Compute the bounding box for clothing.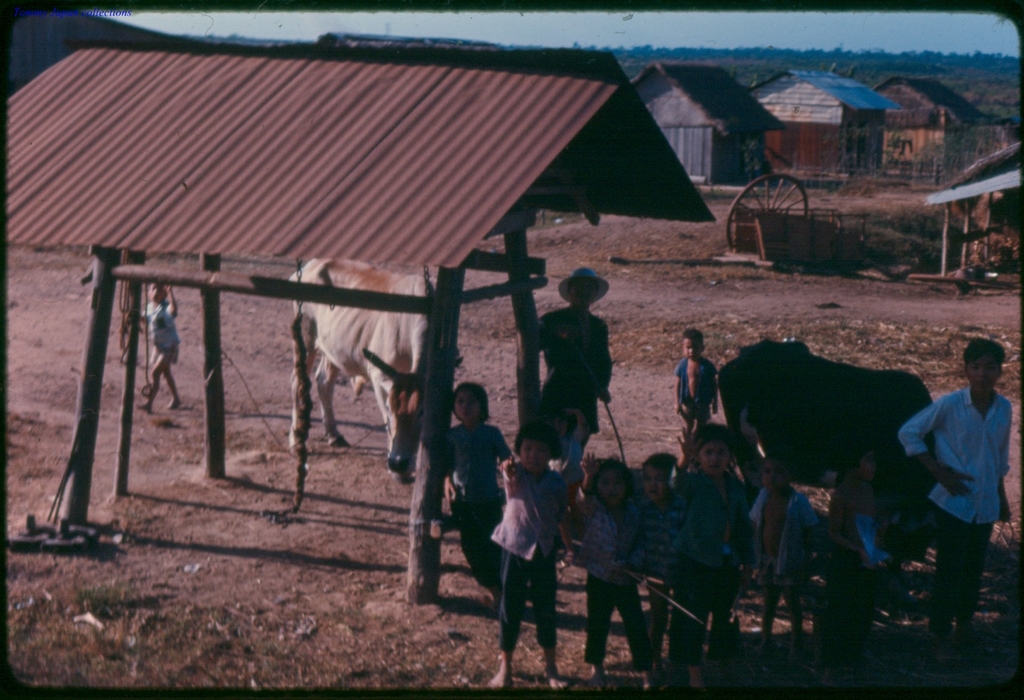
[left=671, top=357, right=723, bottom=429].
